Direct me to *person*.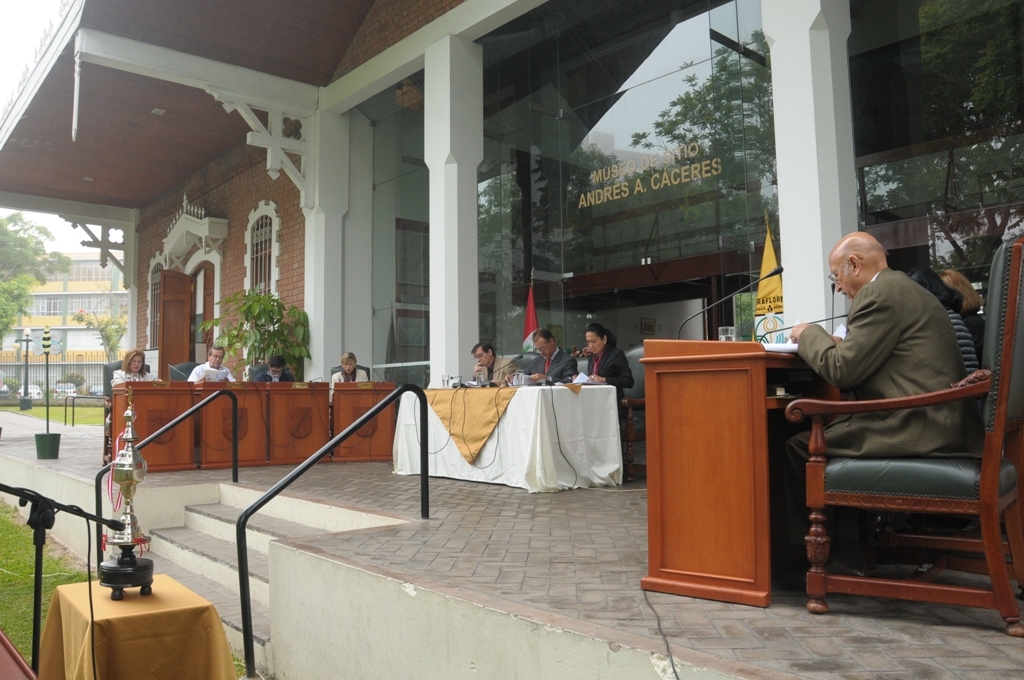
Direction: x1=251 y1=355 x2=301 y2=383.
